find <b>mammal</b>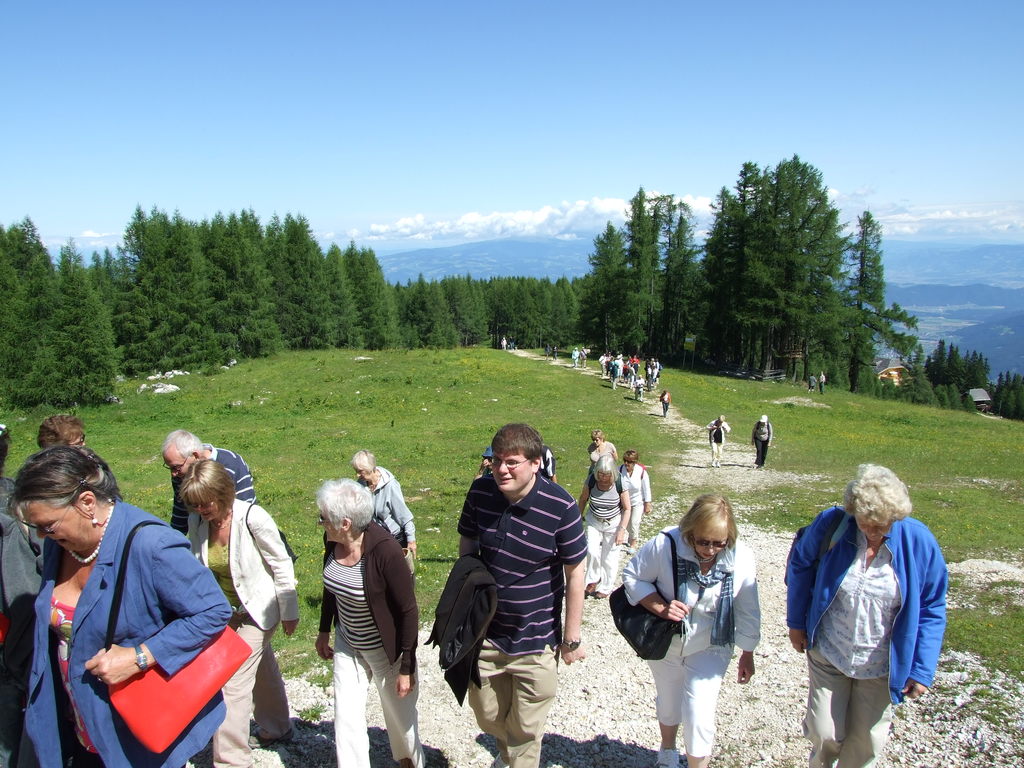
<region>500, 337, 505, 348</region>
